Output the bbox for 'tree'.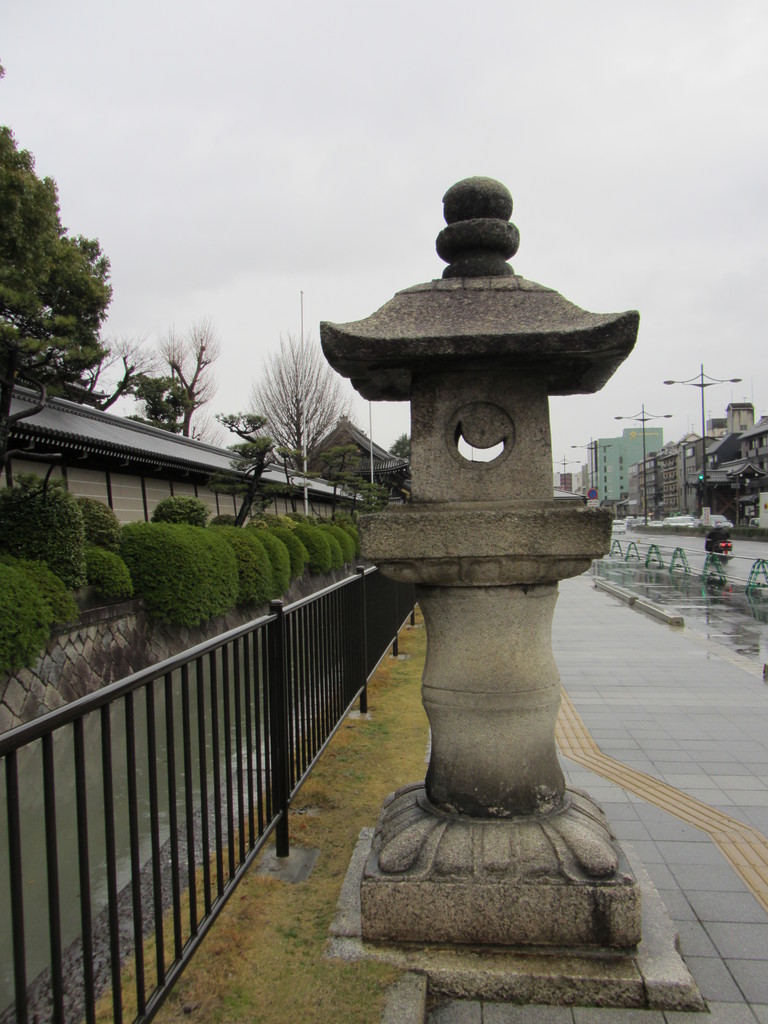
region(387, 433, 420, 462).
